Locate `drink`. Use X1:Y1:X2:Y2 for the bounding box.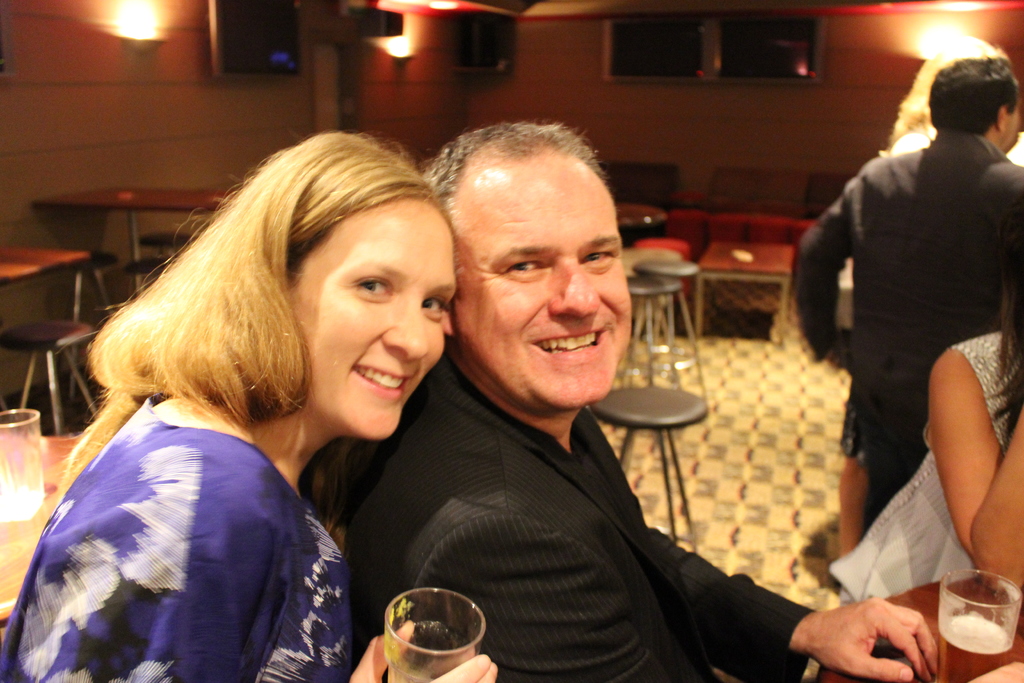
936:611:1014:682.
